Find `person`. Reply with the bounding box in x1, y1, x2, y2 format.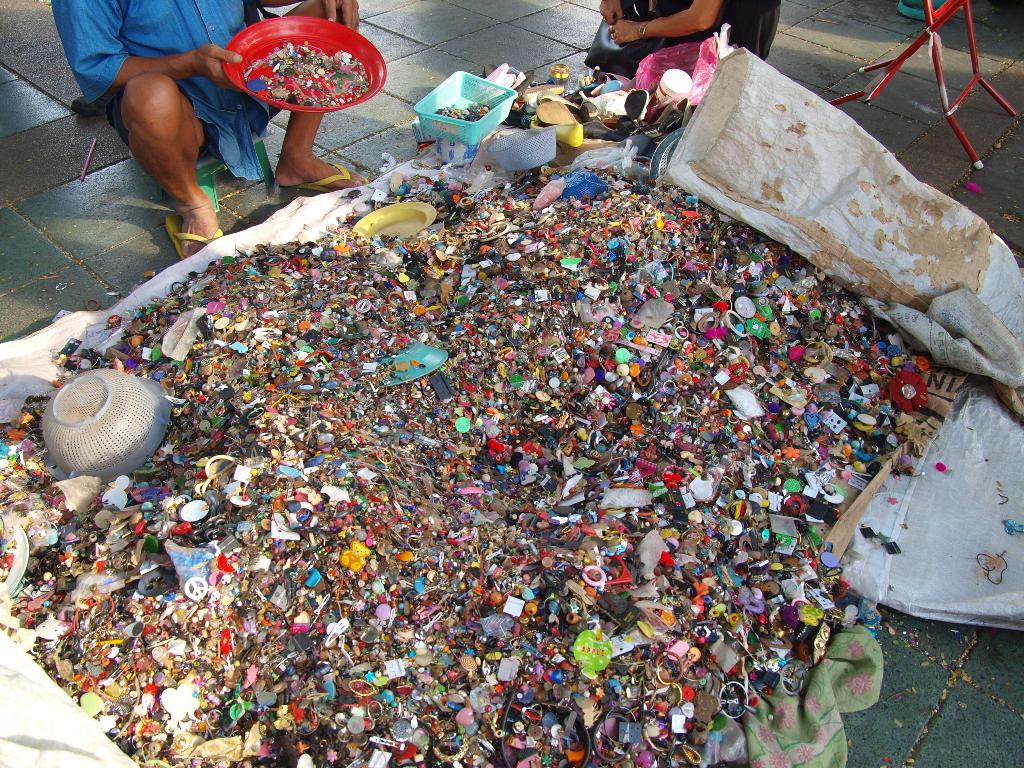
47, 0, 375, 260.
